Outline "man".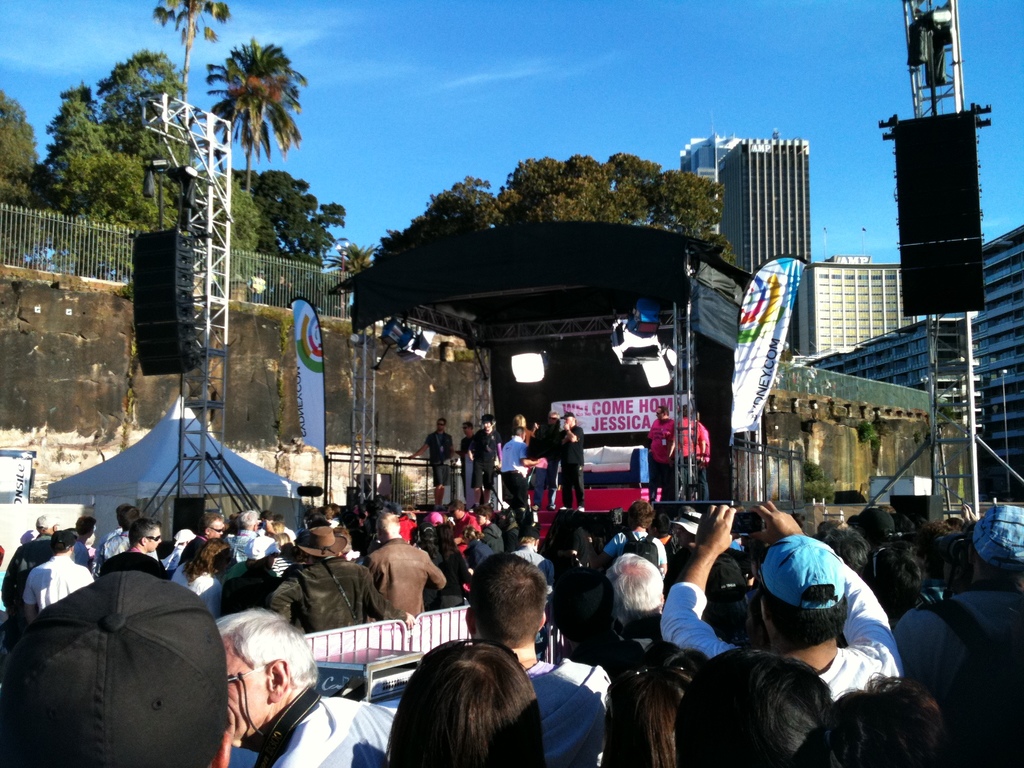
Outline: BBox(414, 421, 456, 499).
